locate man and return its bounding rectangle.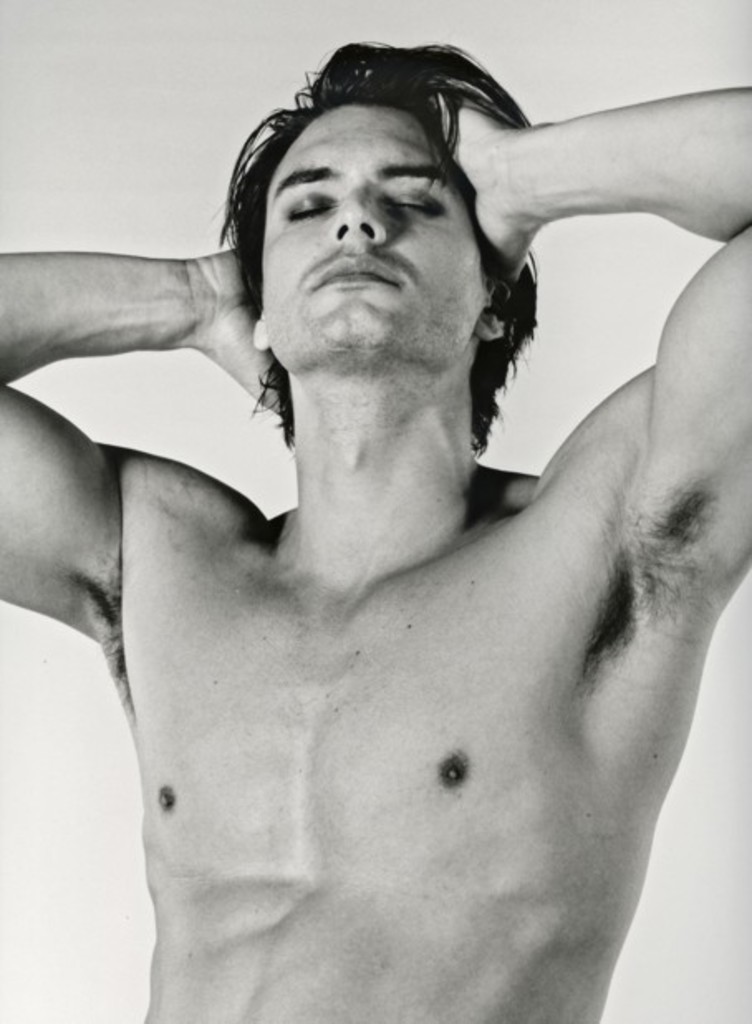
[48,27,724,1012].
